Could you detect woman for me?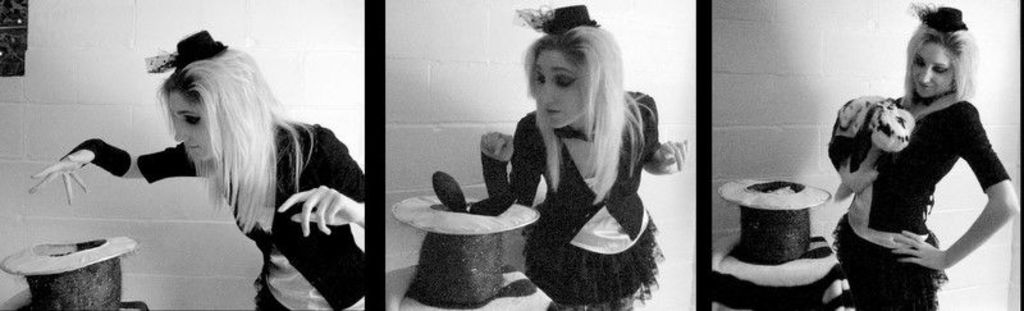
Detection result: <region>471, 15, 680, 307</region>.
